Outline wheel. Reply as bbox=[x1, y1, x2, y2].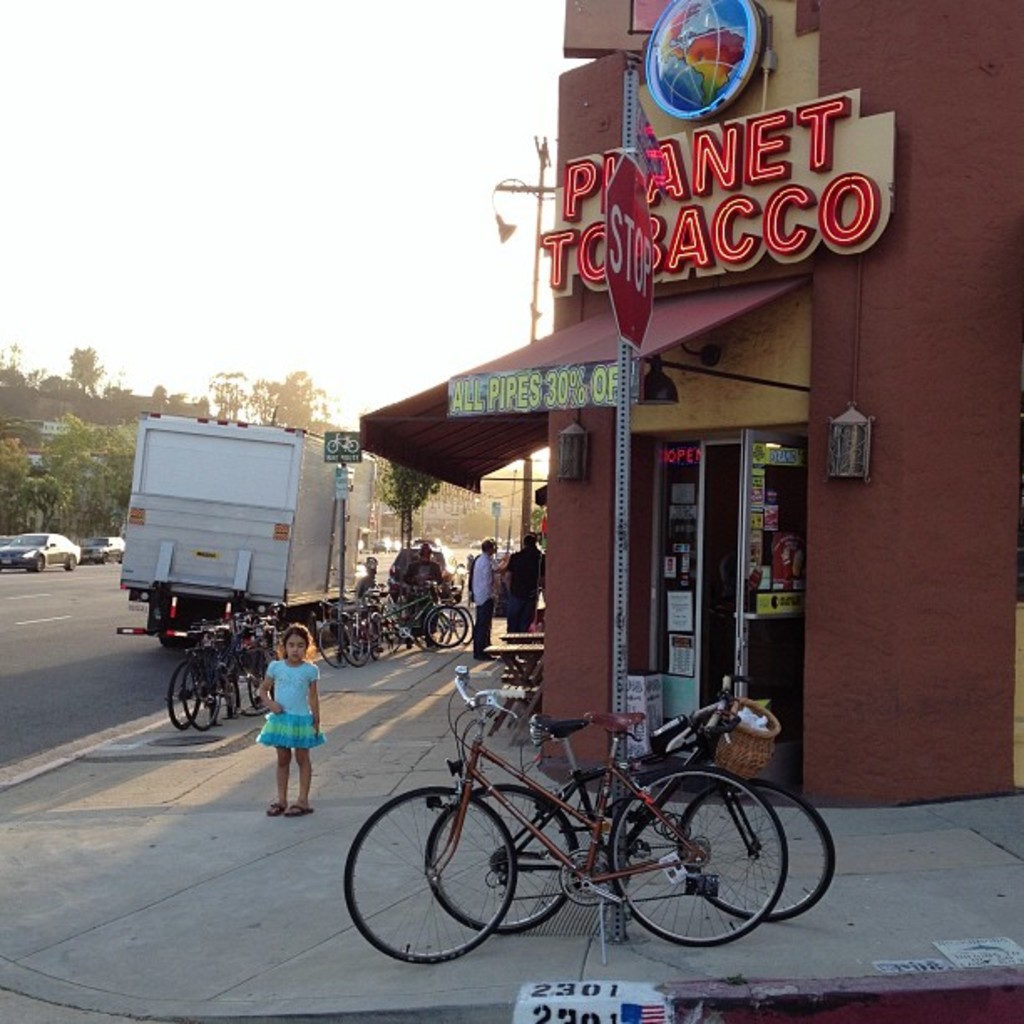
bbox=[696, 780, 840, 924].
